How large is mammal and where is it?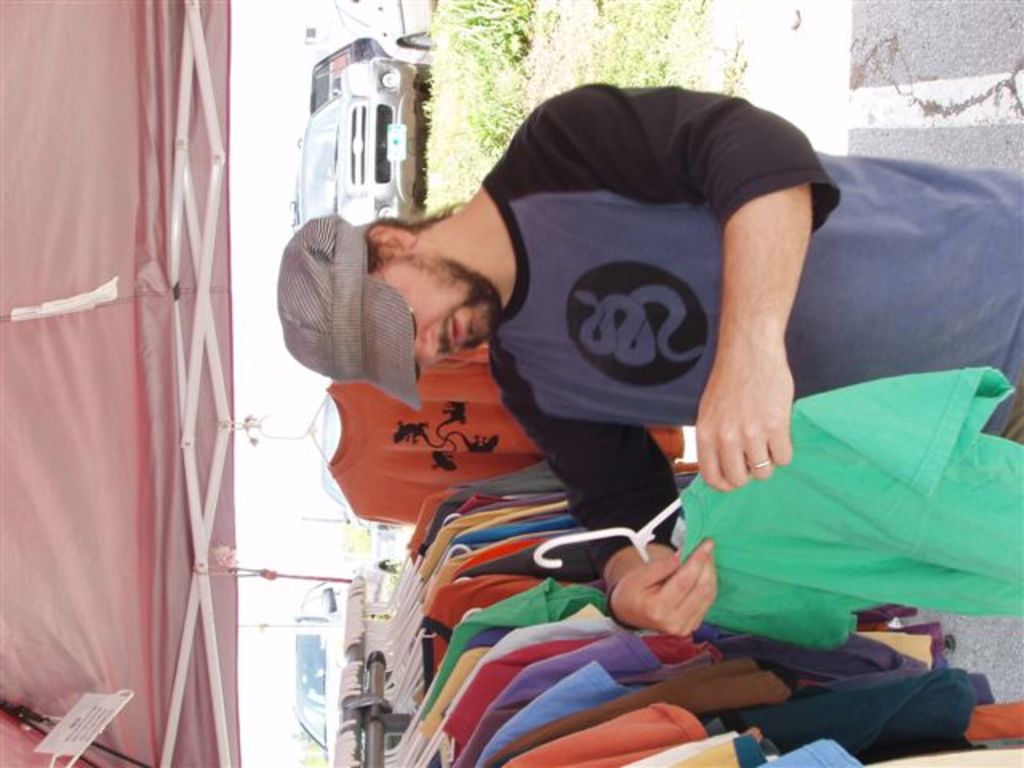
Bounding box: bbox(280, 82, 1022, 635).
